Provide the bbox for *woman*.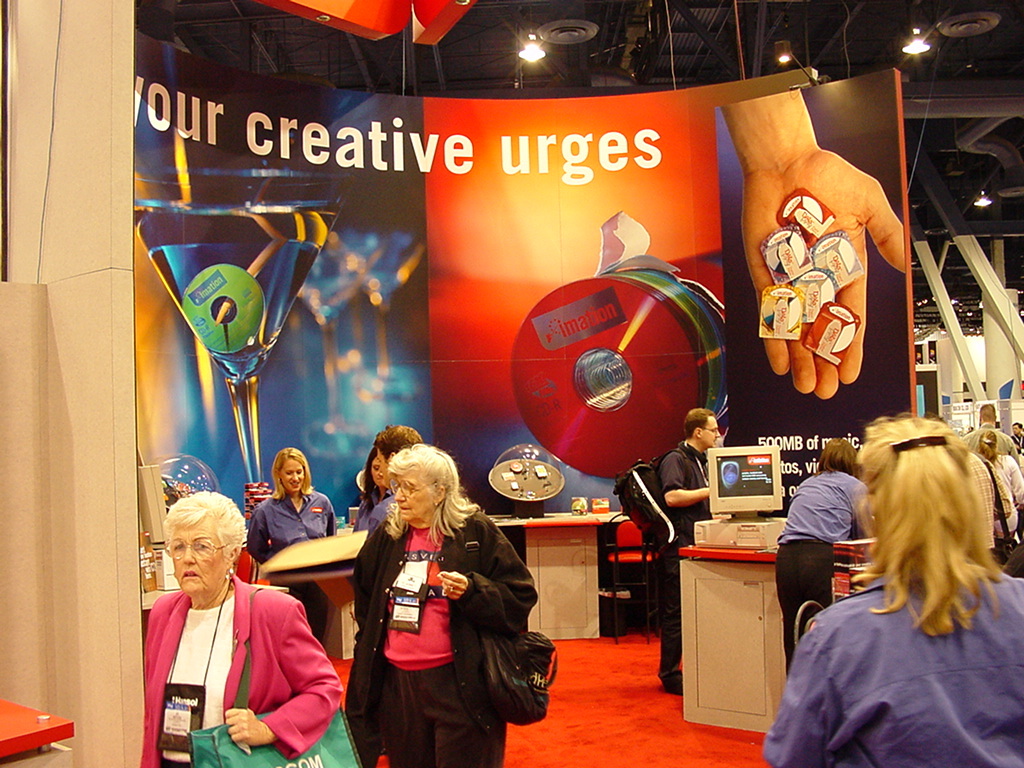
pyautogui.locateOnScreen(773, 435, 876, 672).
